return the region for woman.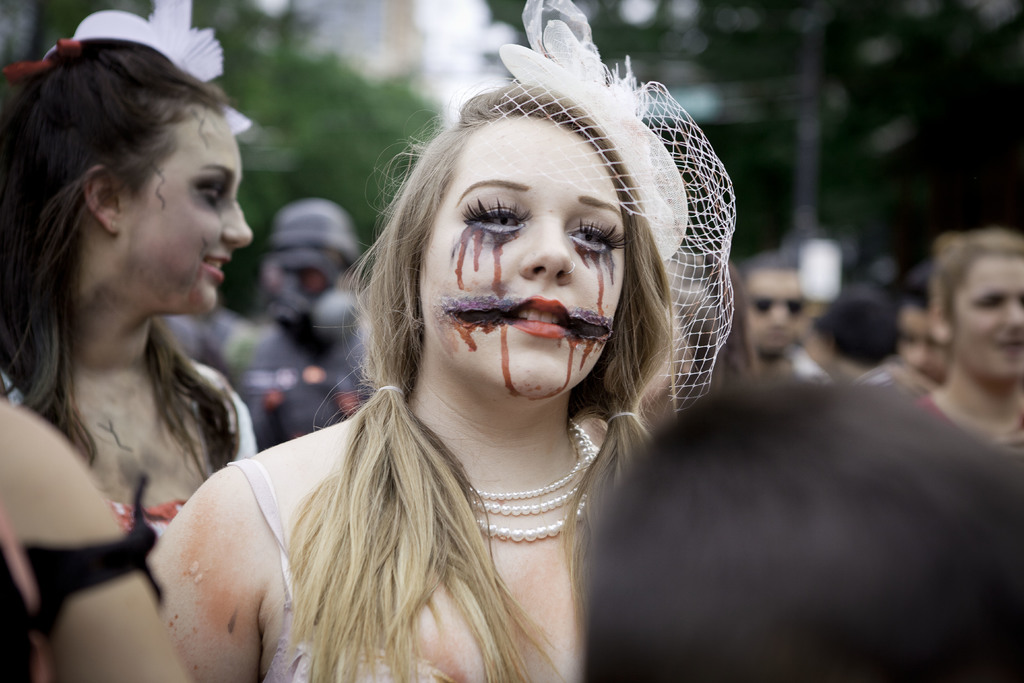
bbox=[172, 34, 764, 663].
